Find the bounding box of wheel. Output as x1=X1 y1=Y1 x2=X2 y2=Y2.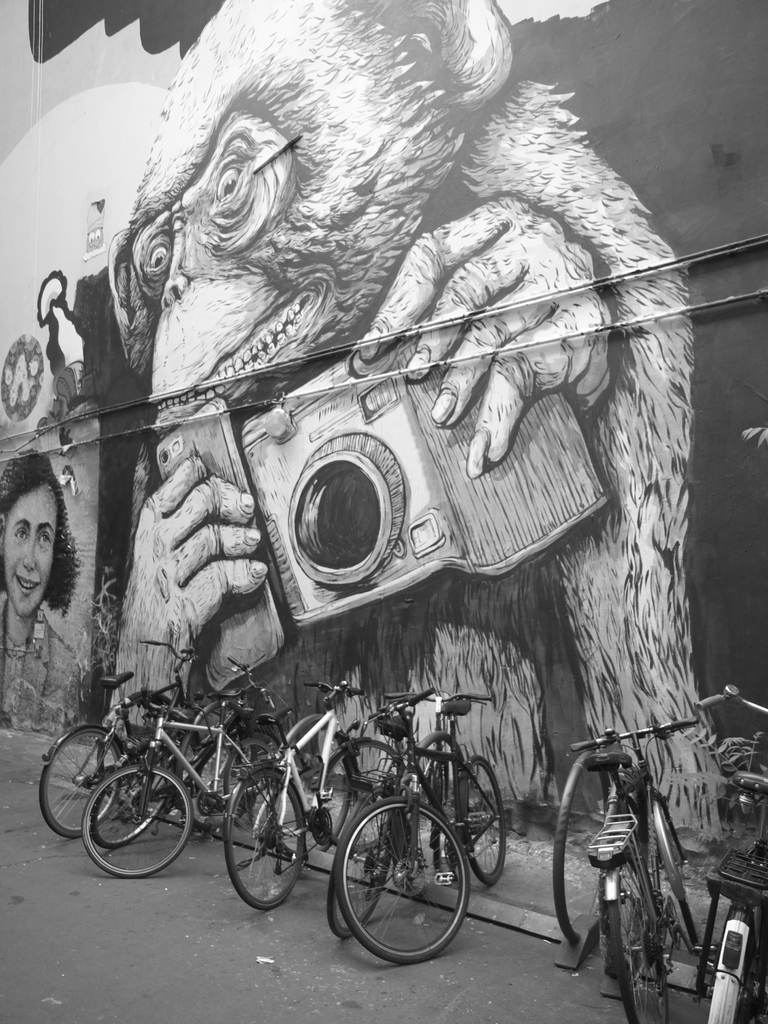
x1=737 y1=893 x2=766 y2=1023.
